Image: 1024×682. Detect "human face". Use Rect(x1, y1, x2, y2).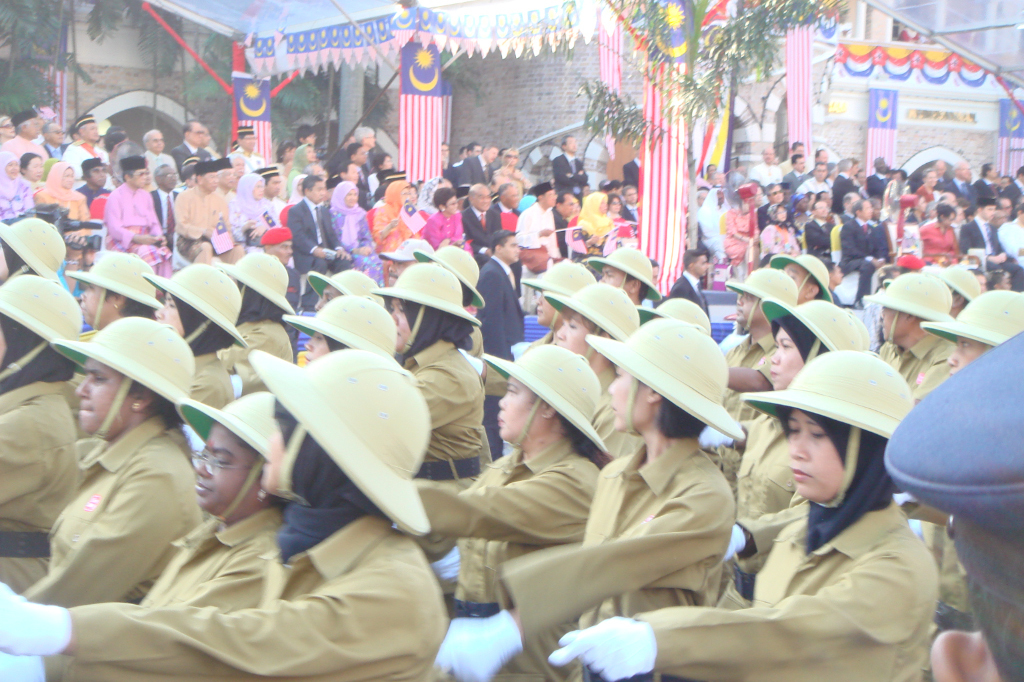
Rect(445, 195, 458, 214).
